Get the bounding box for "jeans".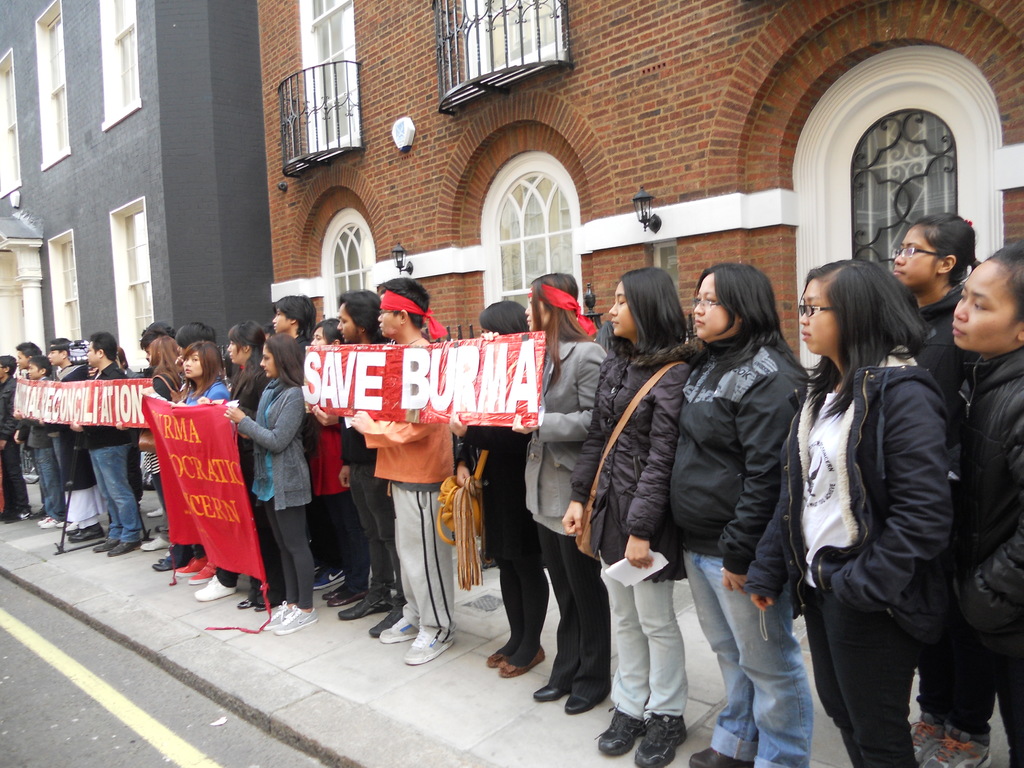
box(32, 444, 67, 516).
